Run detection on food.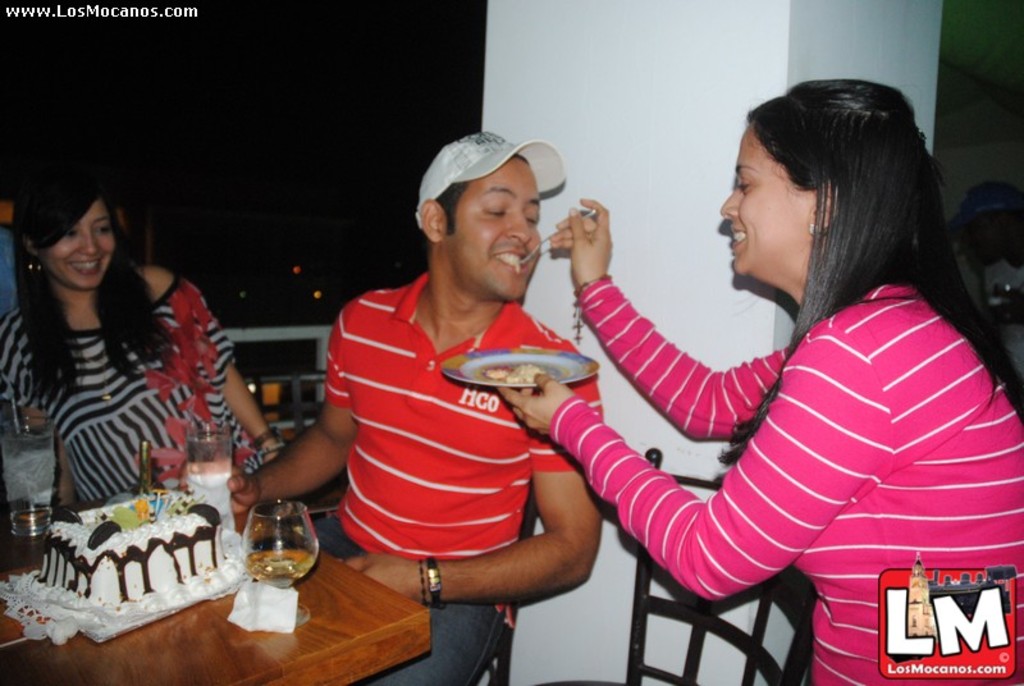
Result: 515,260,520,274.
